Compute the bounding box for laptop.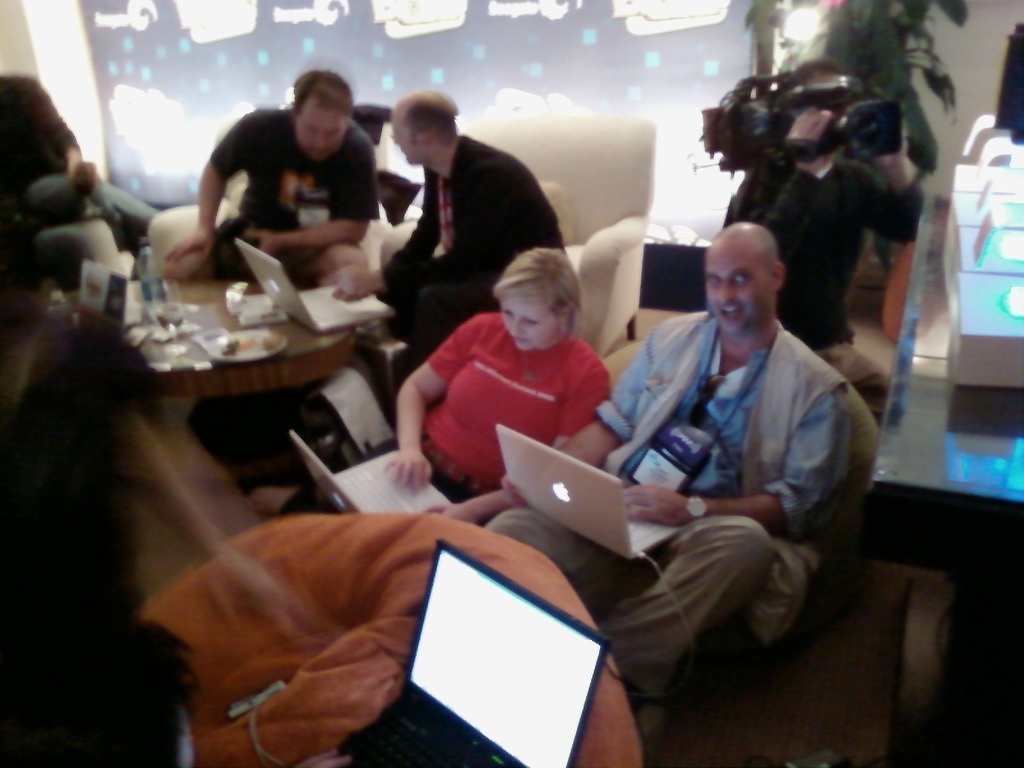
crop(340, 540, 612, 766).
